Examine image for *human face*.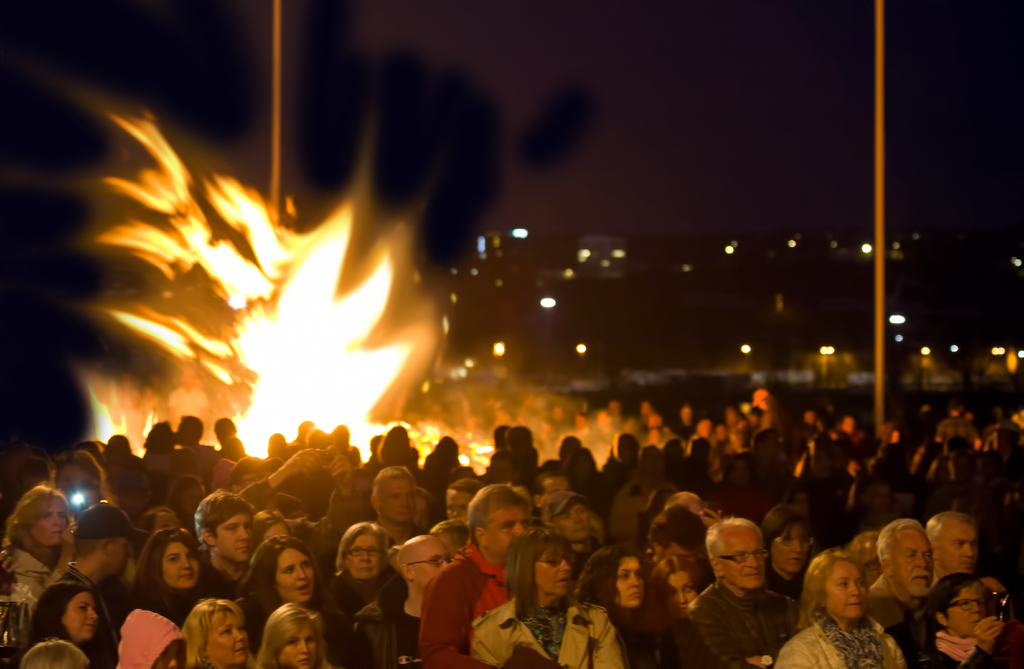
Examination result: bbox=(113, 536, 130, 573).
